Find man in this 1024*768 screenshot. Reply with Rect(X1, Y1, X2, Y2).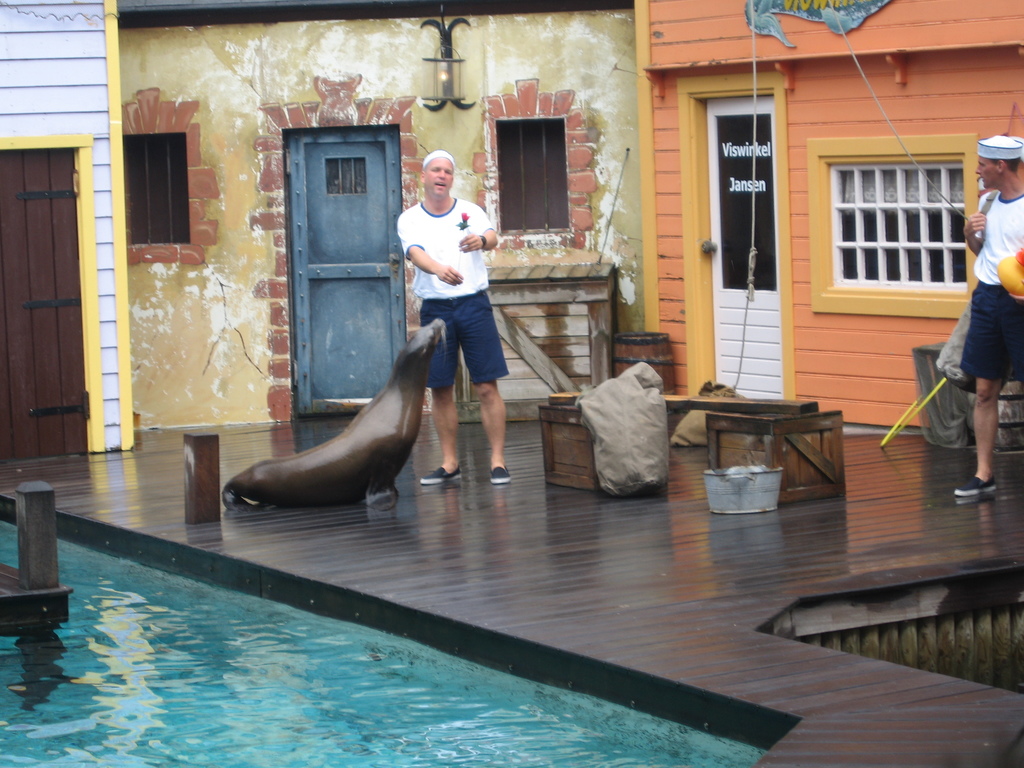
Rect(396, 145, 507, 491).
